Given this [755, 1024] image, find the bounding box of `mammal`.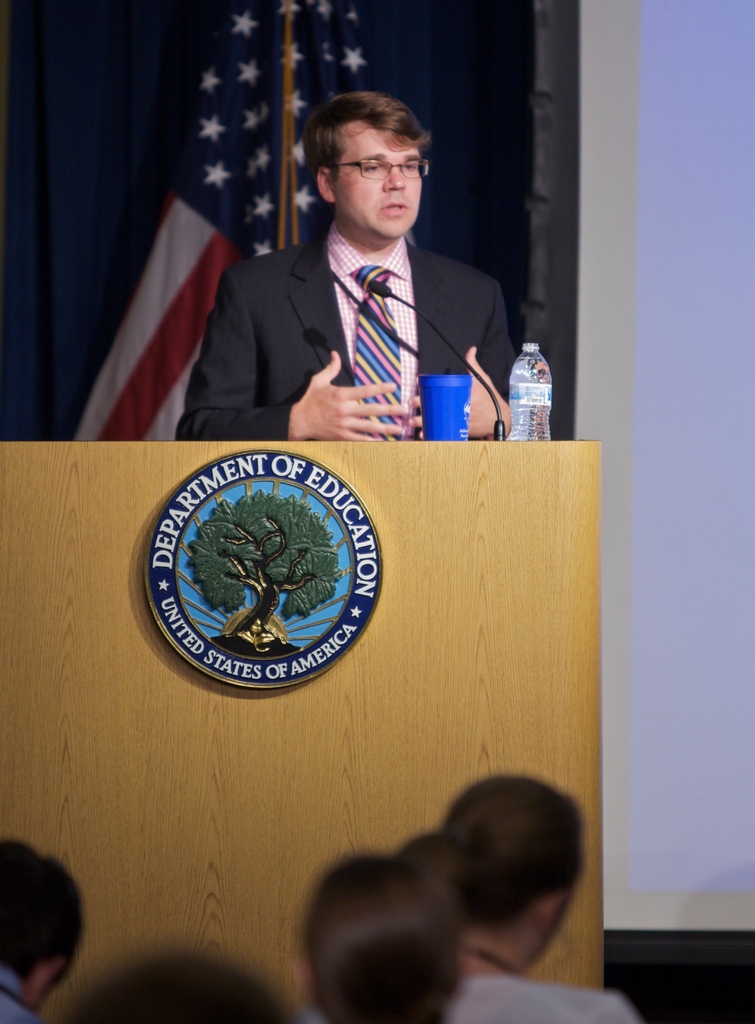
x1=0, y1=832, x2=85, y2=1023.
